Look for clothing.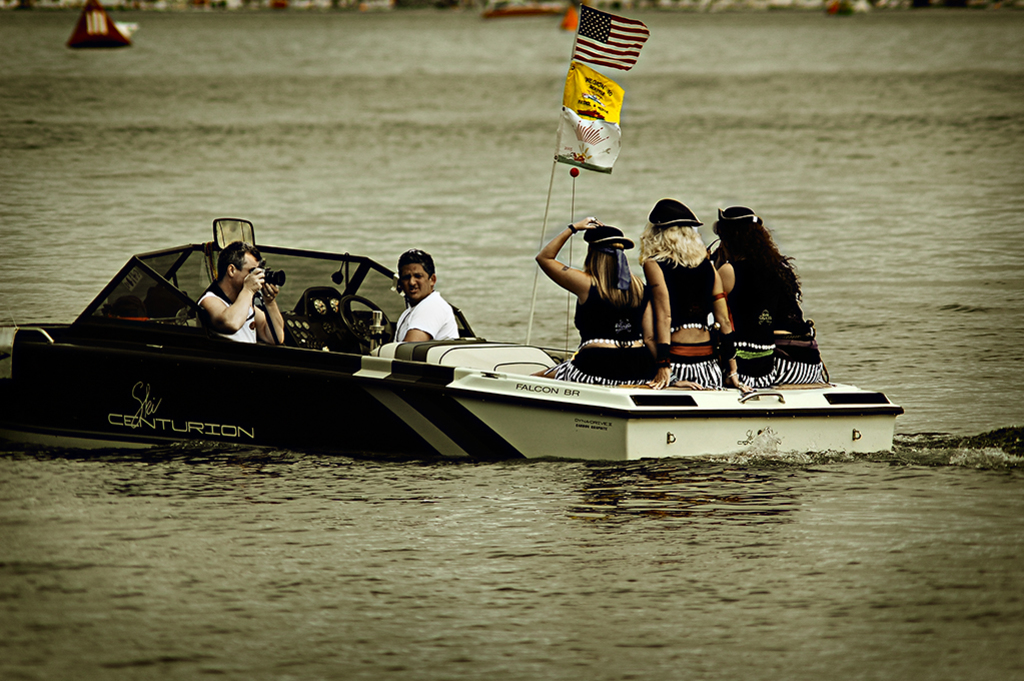
Found: region(723, 252, 820, 389).
